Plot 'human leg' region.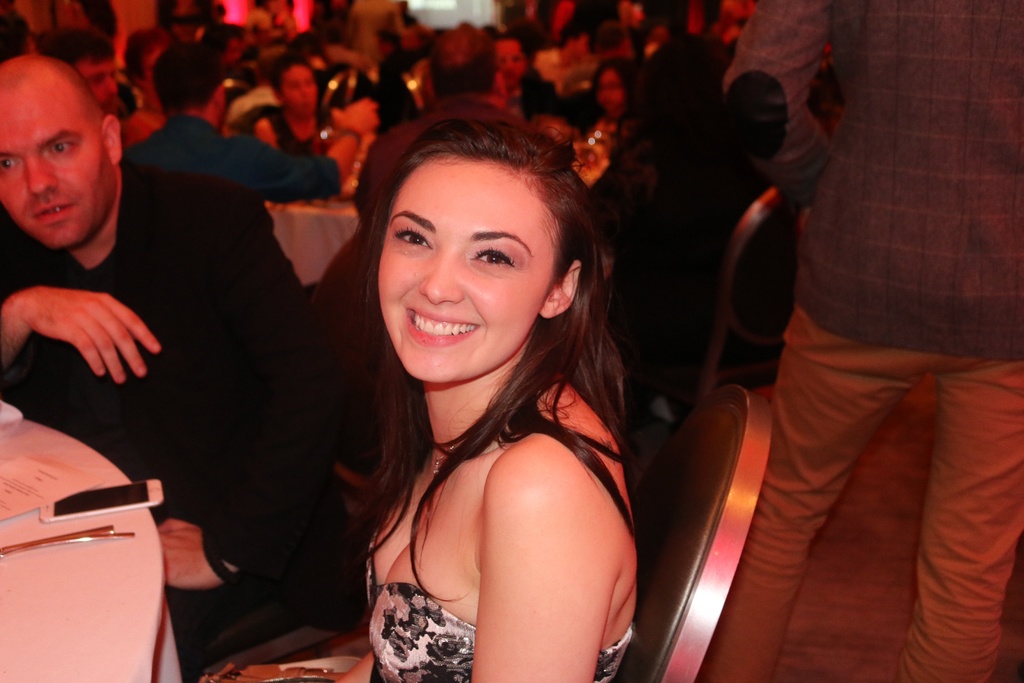
Plotted at locate(696, 292, 917, 680).
